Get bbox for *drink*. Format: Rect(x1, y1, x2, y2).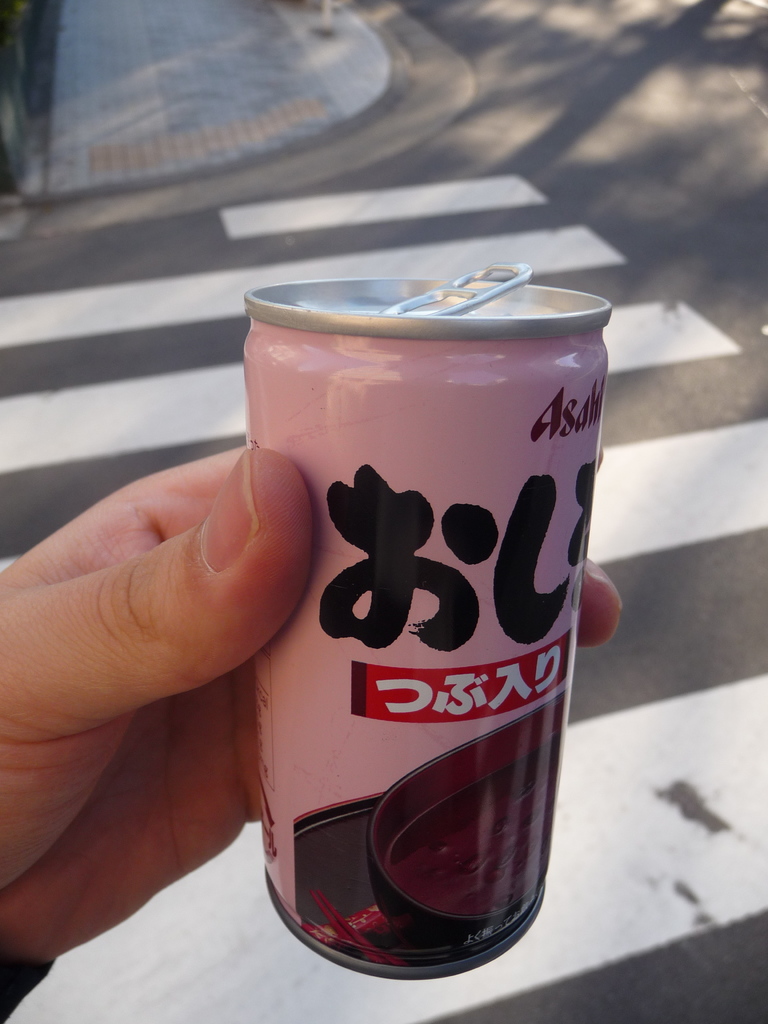
Rect(235, 255, 610, 970).
